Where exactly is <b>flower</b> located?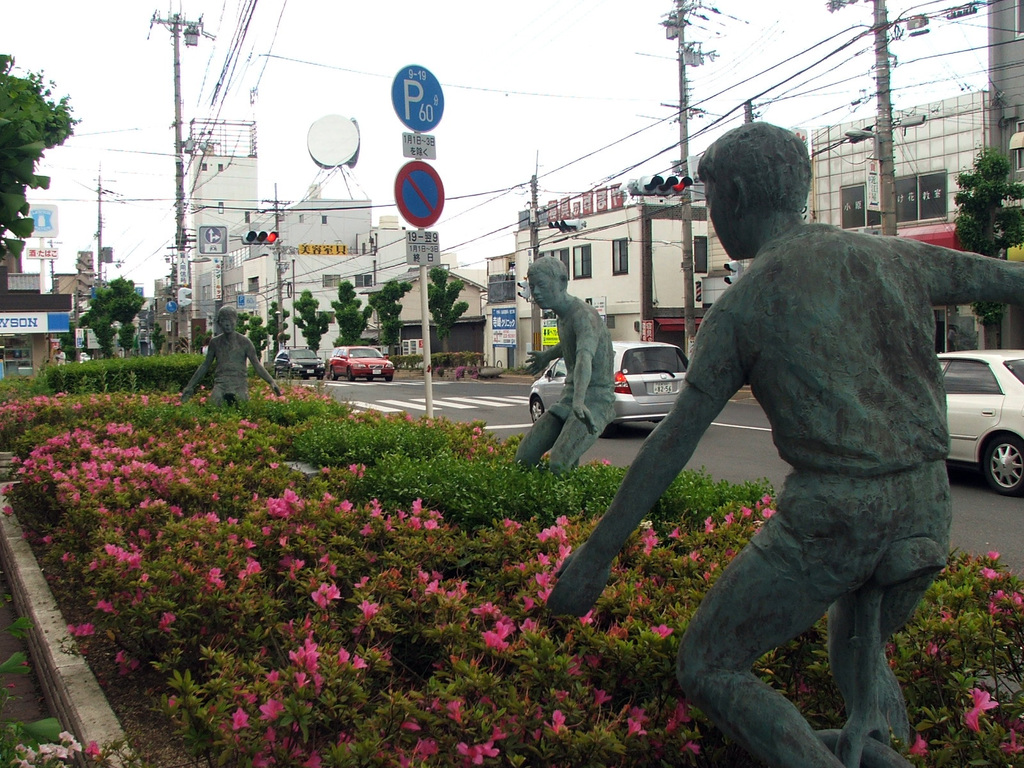
Its bounding box is 394/738/437/767.
